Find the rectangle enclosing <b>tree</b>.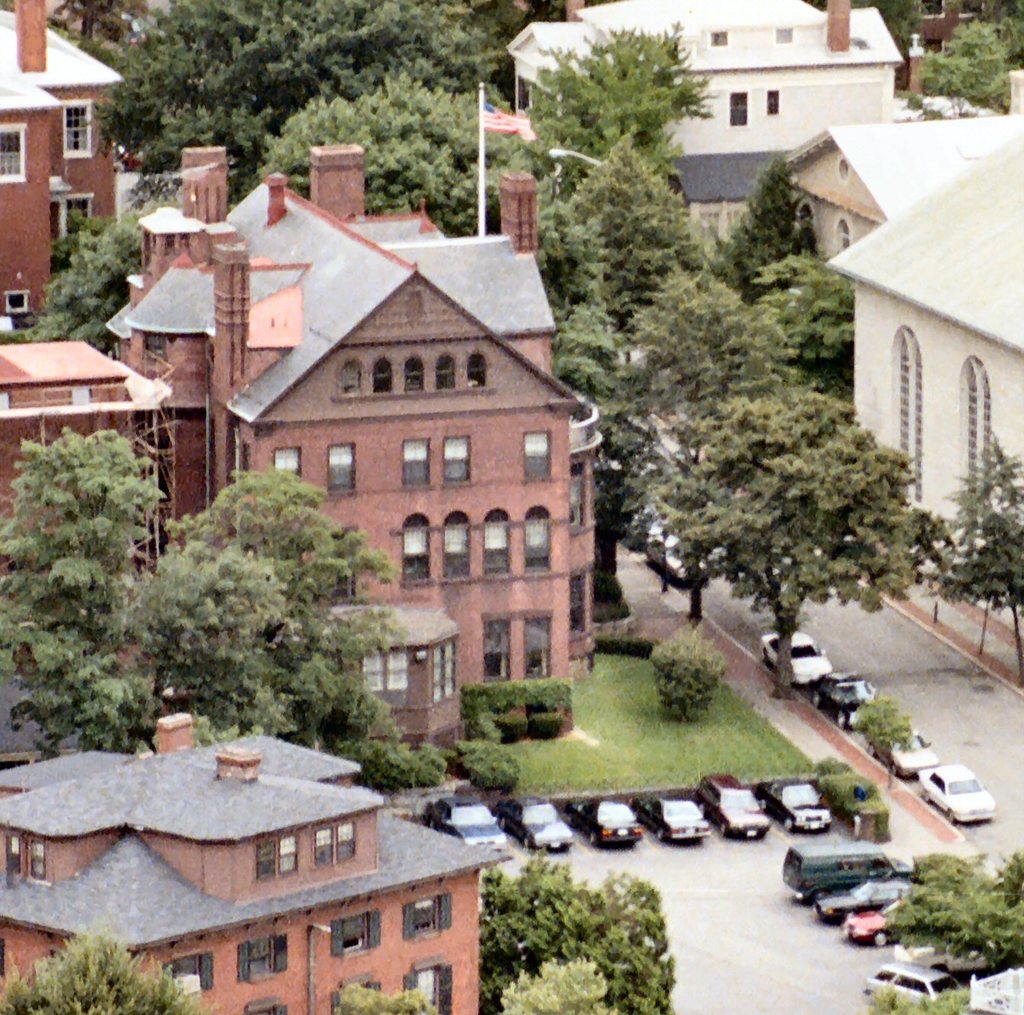
l=854, t=0, r=915, b=77.
